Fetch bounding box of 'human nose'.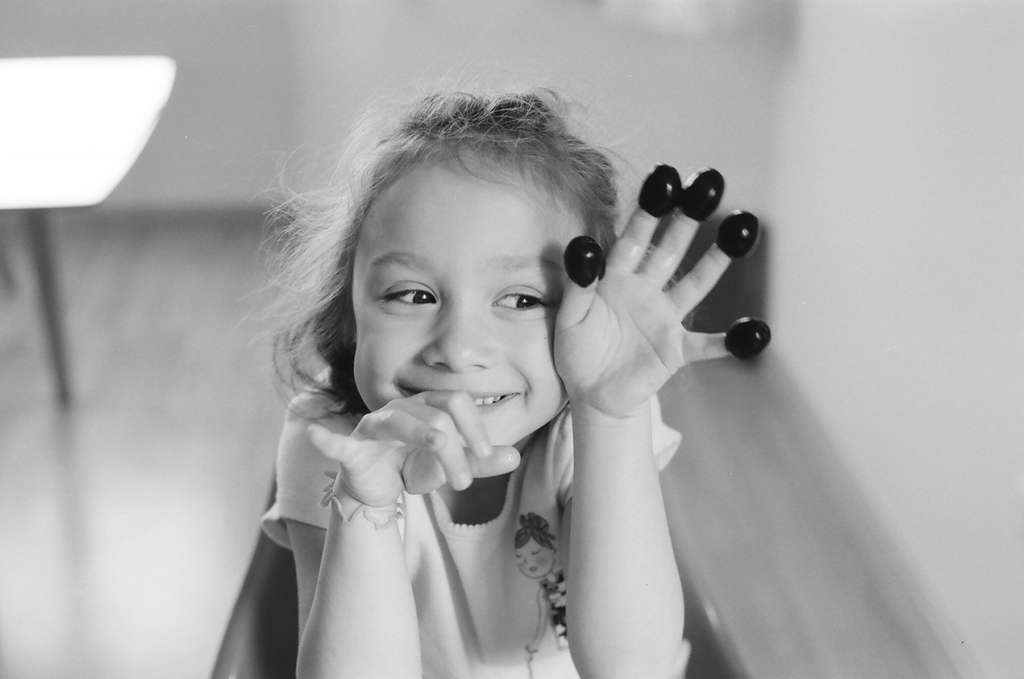
Bbox: BBox(424, 302, 494, 374).
